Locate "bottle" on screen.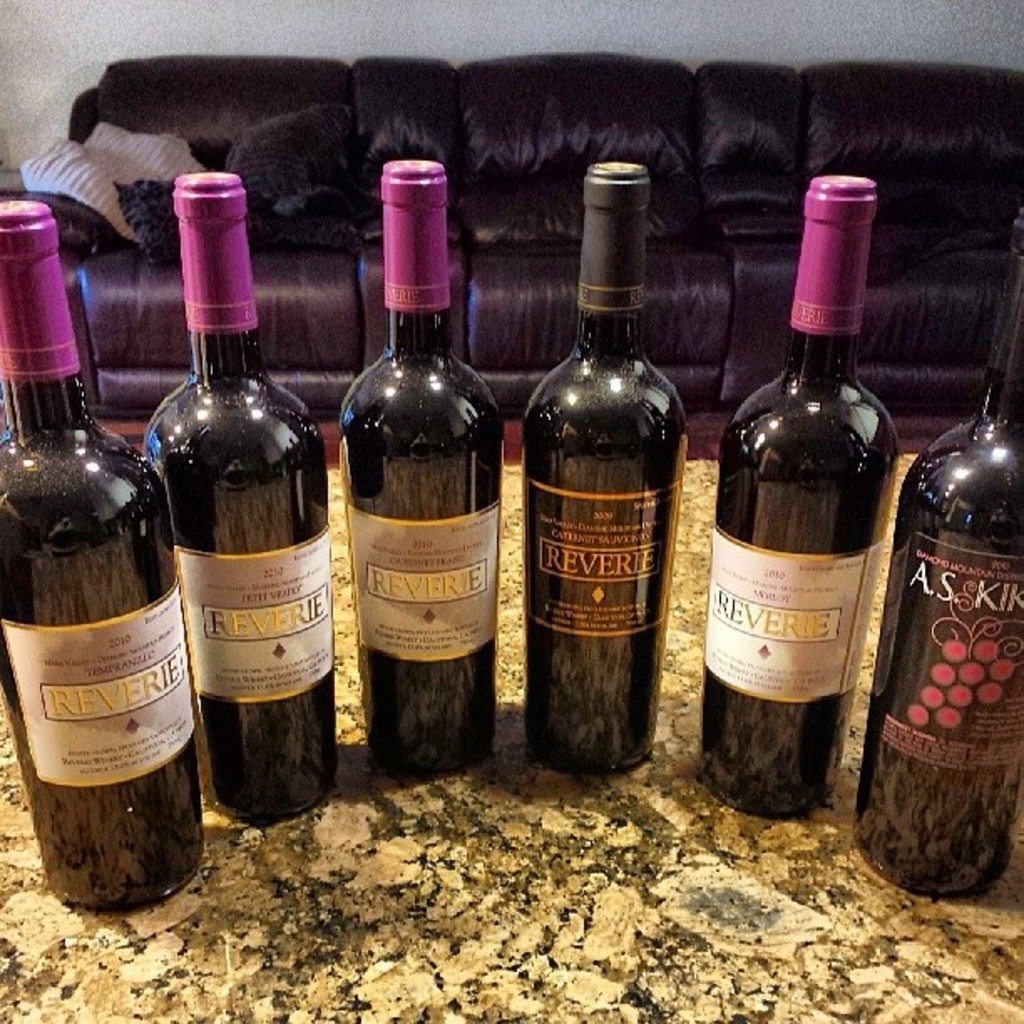
On screen at bbox=[336, 154, 505, 770].
